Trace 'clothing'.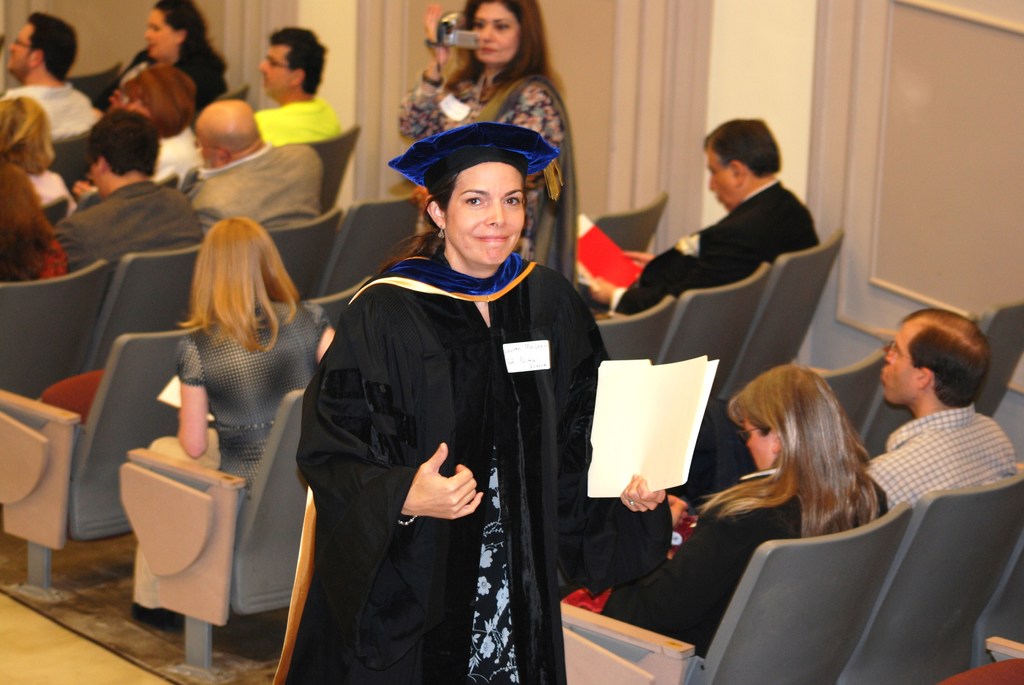
Traced to [x1=7, y1=84, x2=107, y2=138].
